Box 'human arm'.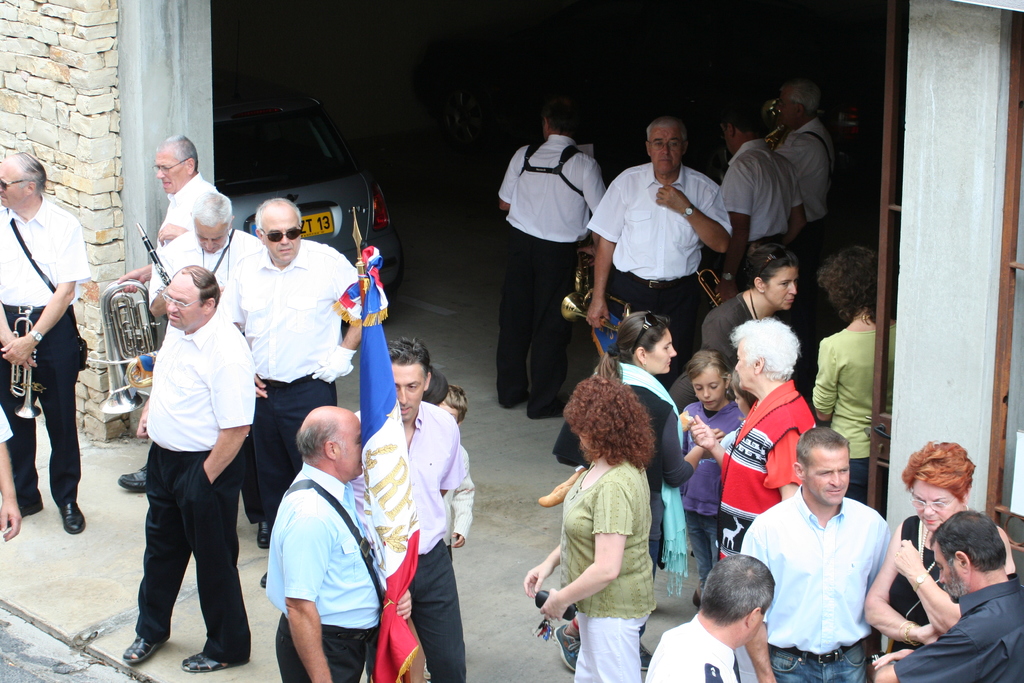
108, 258, 152, 297.
